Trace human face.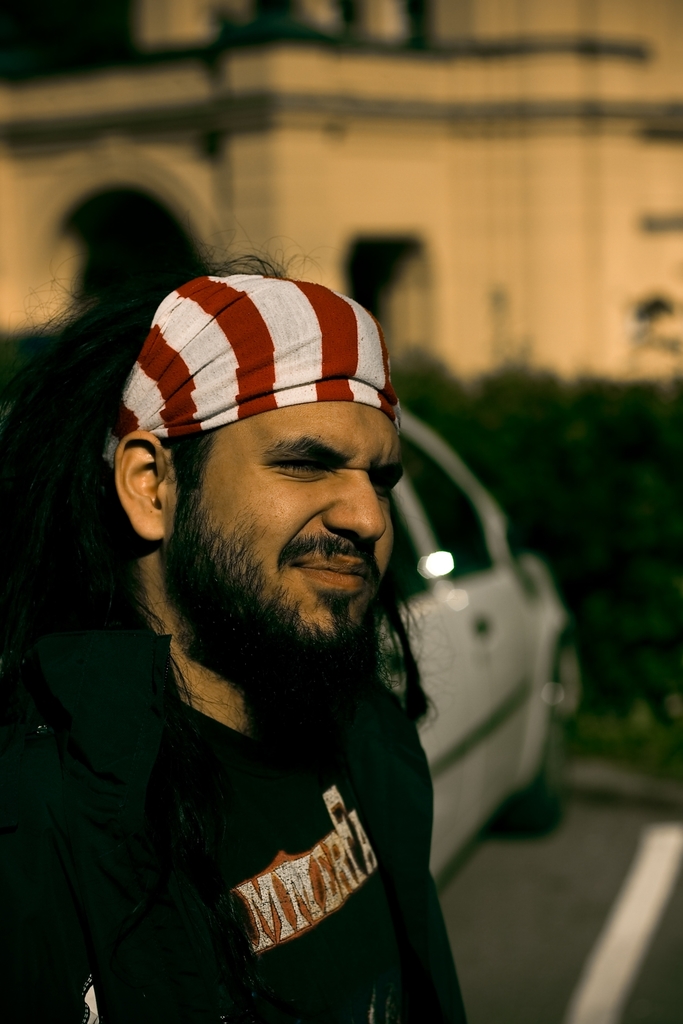
Traced to {"left": 161, "top": 399, "right": 403, "bottom": 657}.
